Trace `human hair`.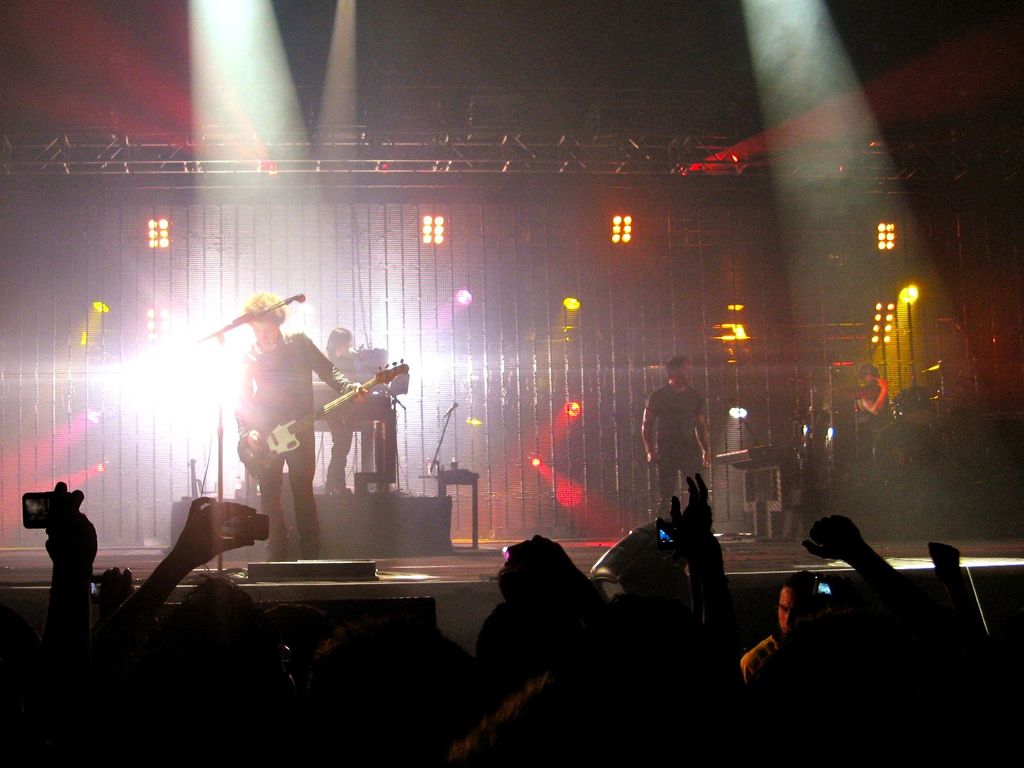
Traced to locate(245, 288, 285, 325).
